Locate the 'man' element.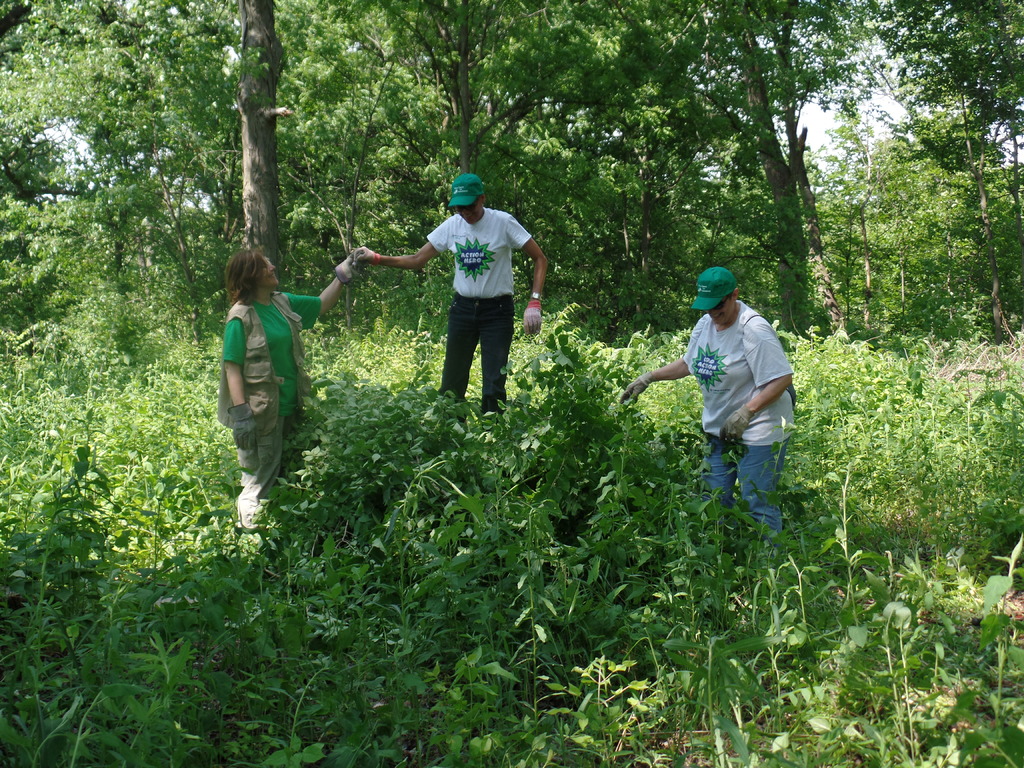
Element bbox: 352:174:549:415.
